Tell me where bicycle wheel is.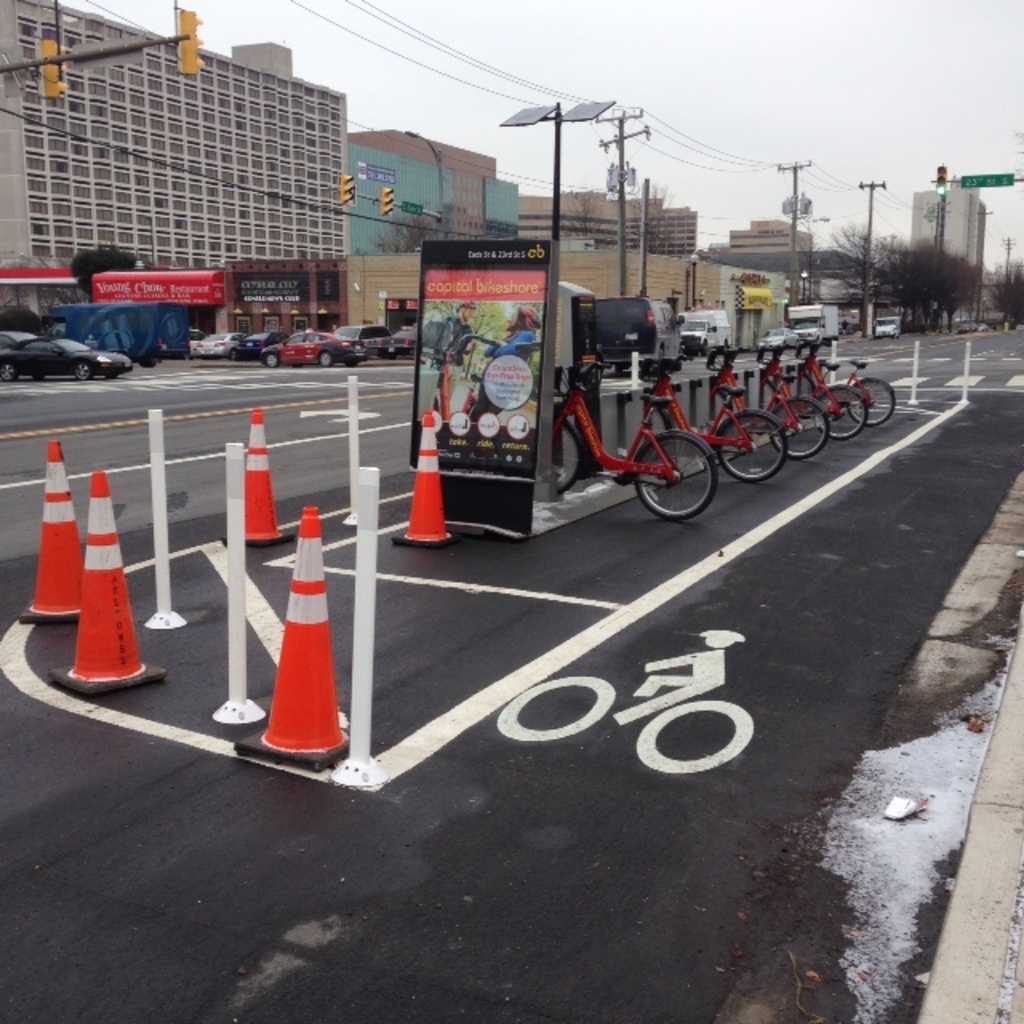
bicycle wheel is at {"x1": 848, "y1": 371, "x2": 896, "y2": 424}.
